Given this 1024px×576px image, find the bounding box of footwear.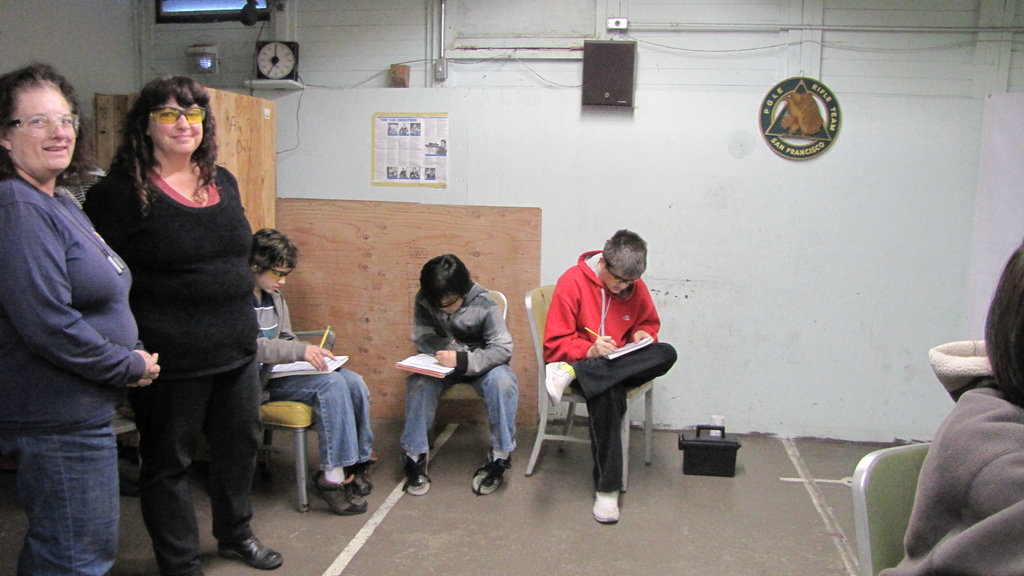
locate(346, 461, 374, 499).
